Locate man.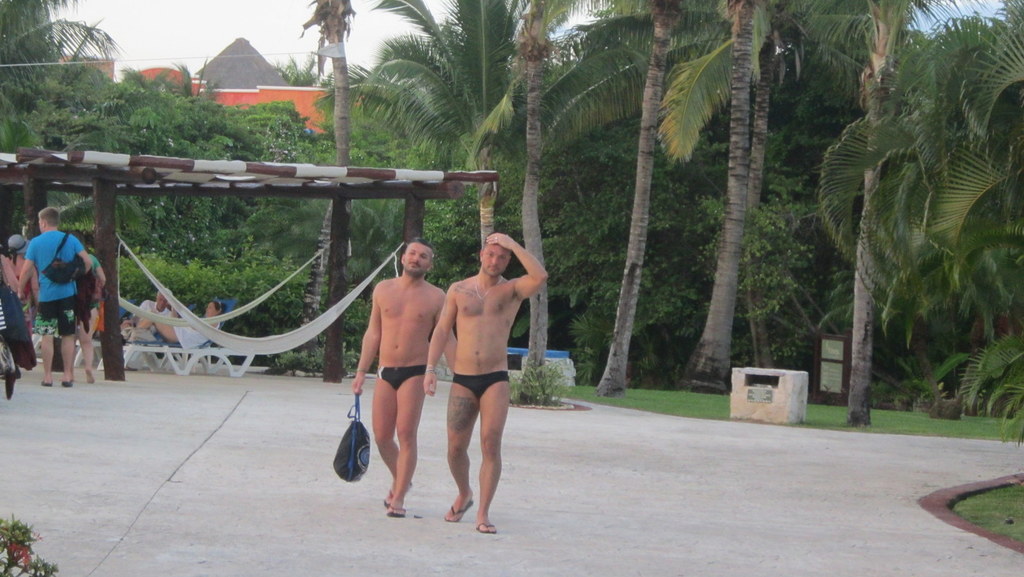
Bounding box: <bbox>422, 218, 536, 527</bbox>.
